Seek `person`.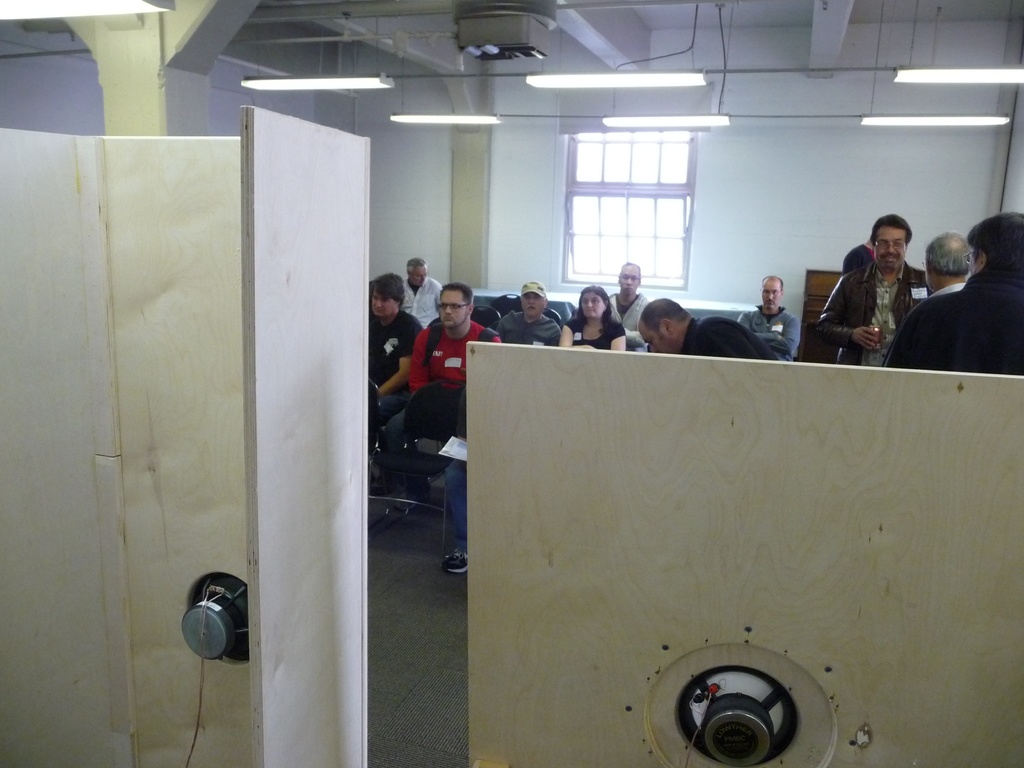
region(840, 234, 878, 273).
